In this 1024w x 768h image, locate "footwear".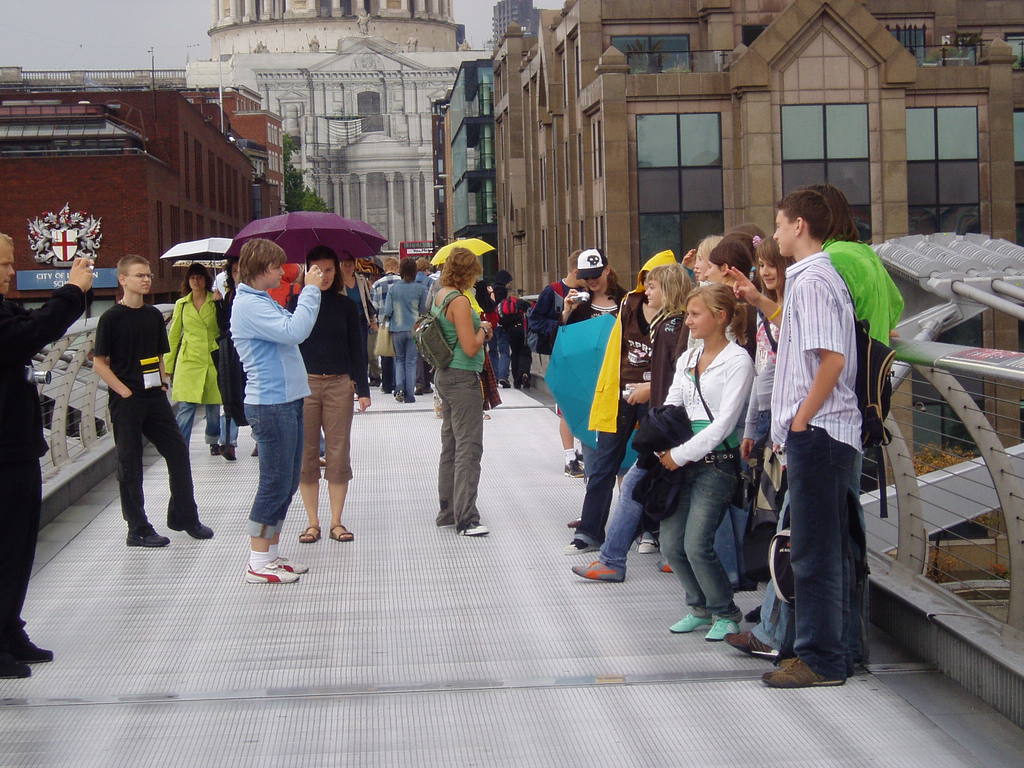
Bounding box: box=[166, 522, 215, 540].
